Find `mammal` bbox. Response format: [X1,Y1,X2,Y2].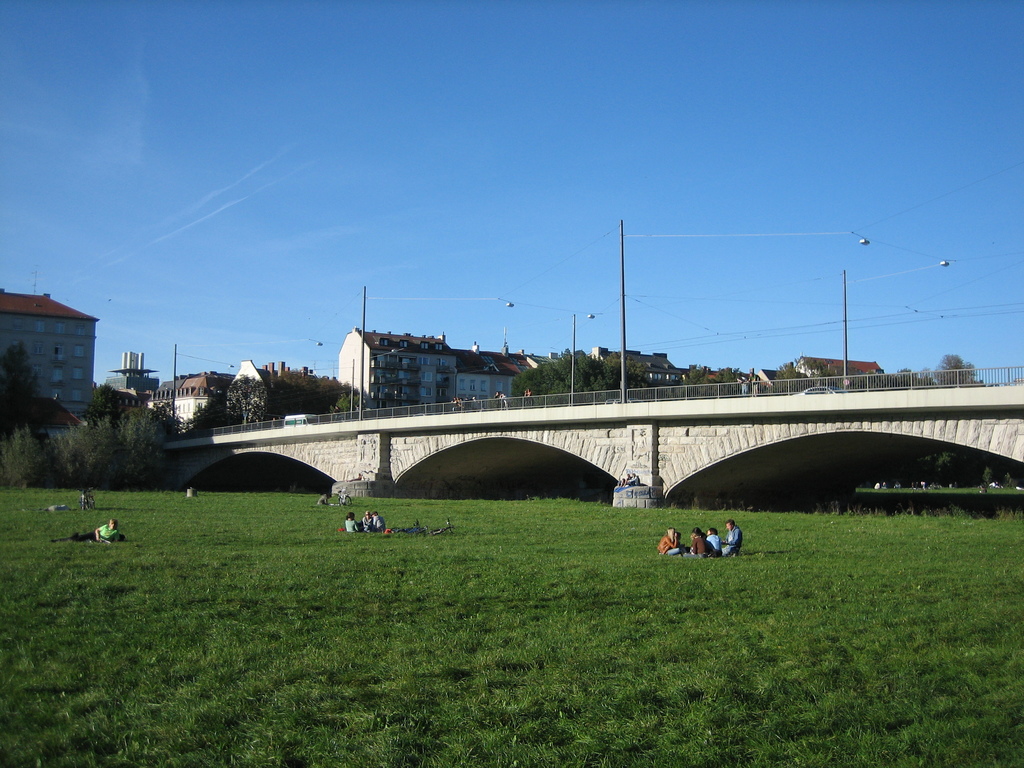
[737,375,748,394].
